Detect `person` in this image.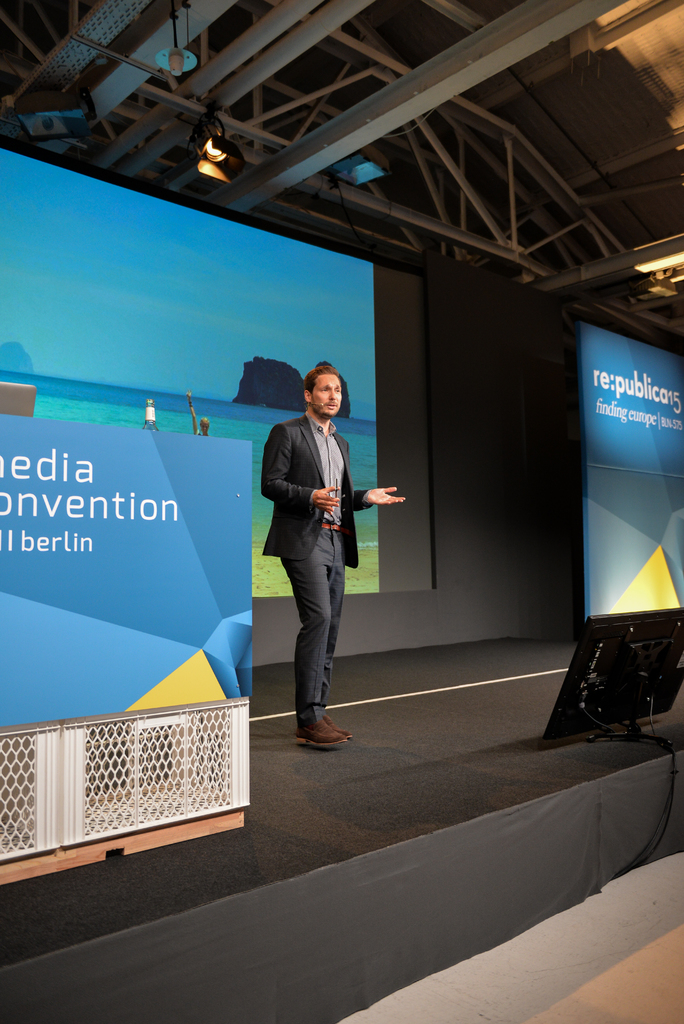
Detection: 254/350/379/756.
